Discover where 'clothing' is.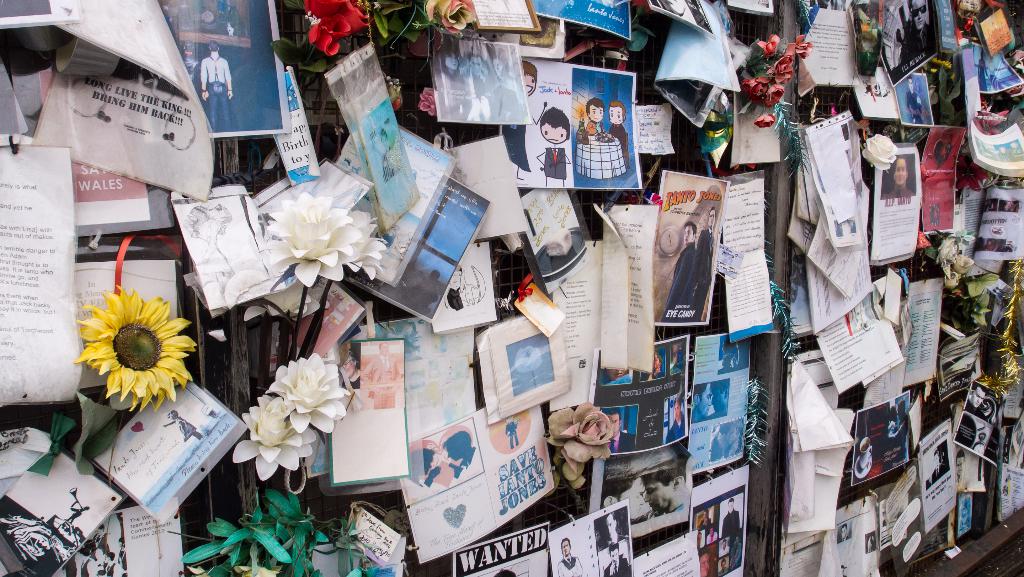
Discovered at region(718, 565, 727, 576).
